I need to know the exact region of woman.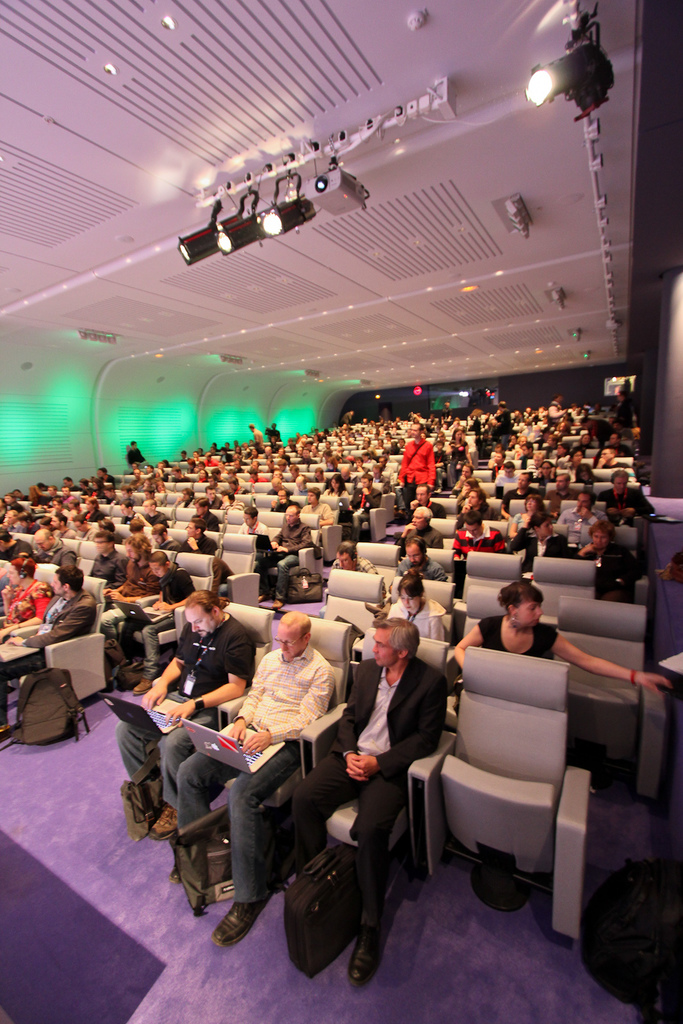
Region: 502 509 570 566.
